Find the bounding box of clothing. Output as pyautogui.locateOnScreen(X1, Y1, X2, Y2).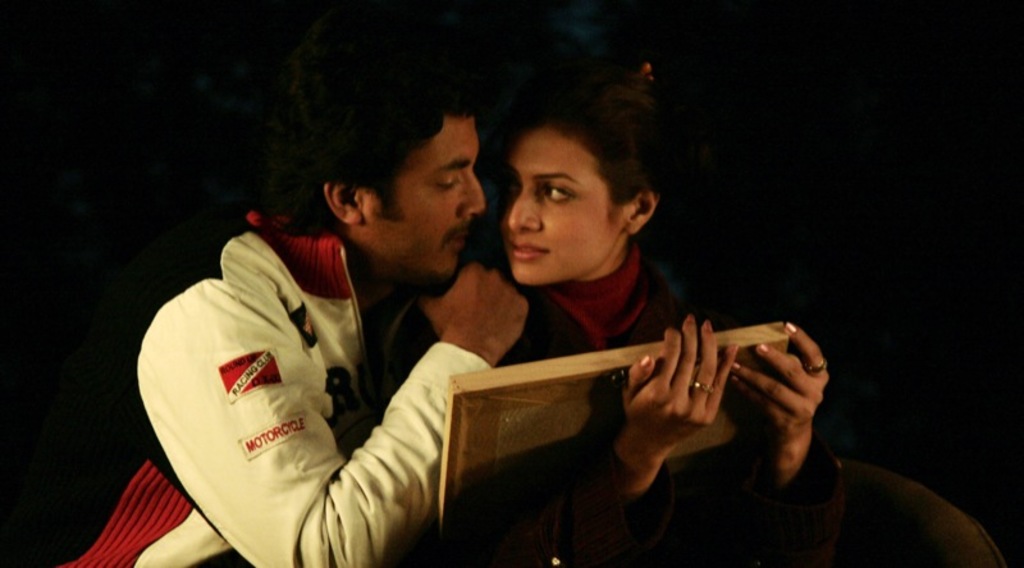
pyautogui.locateOnScreen(132, 178, 494, 562).
